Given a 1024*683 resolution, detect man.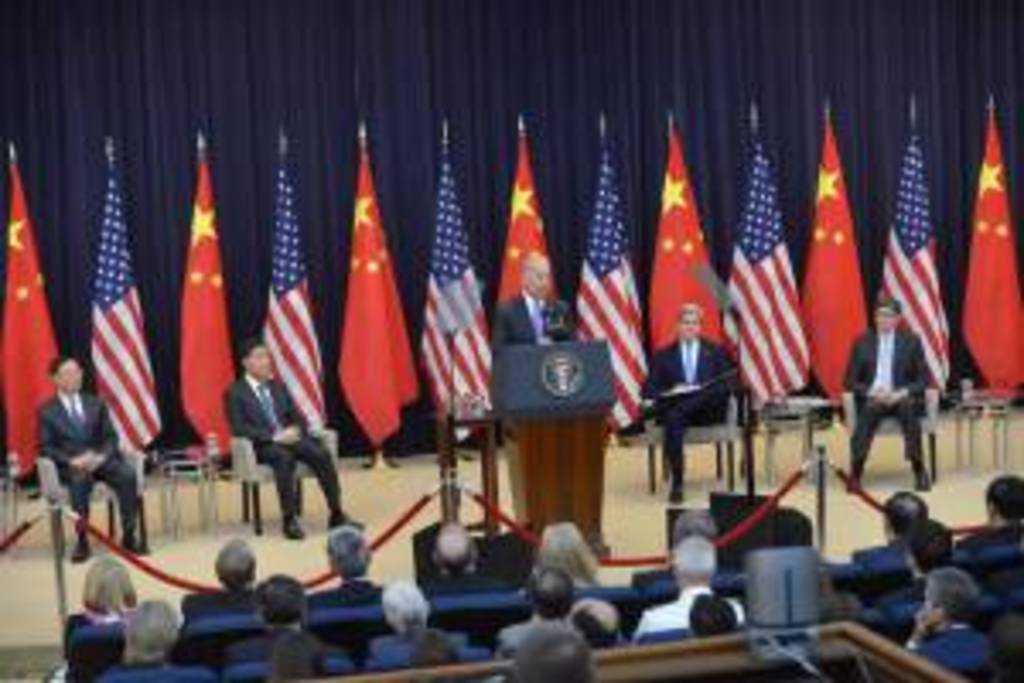
bbox=[31, 352, 143, 560].
